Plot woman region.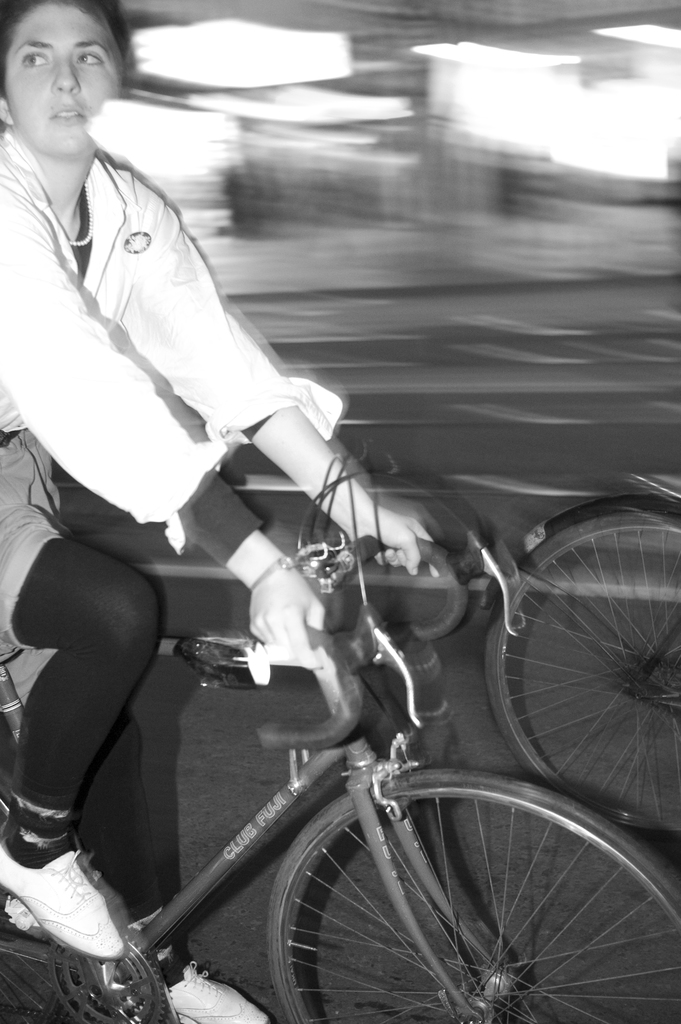
Plotted at select_region(0, 0, 441, 1023).
